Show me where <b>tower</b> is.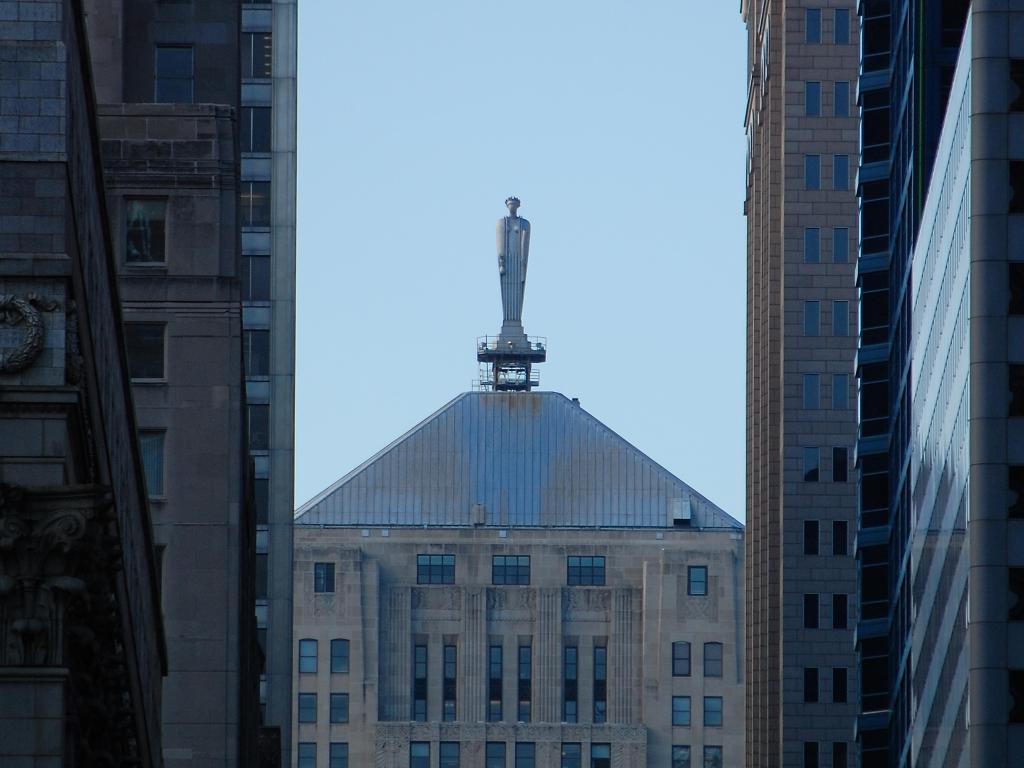
<b>tower</b> is at bbox=[861, 0, 970, 767].
